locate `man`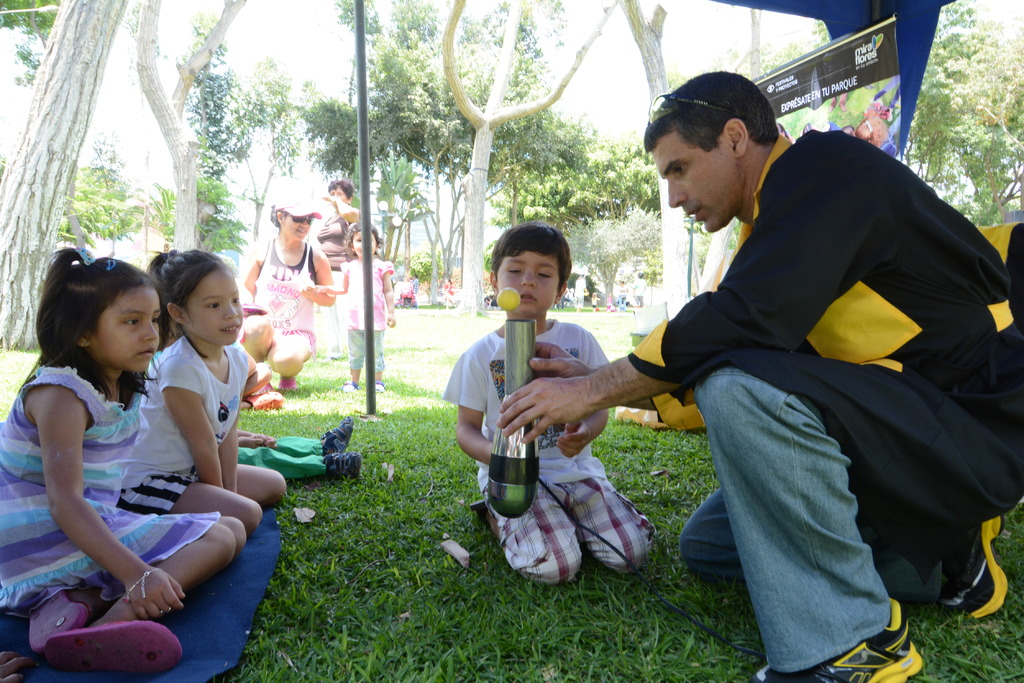
box(411, 274, 419, 298)
